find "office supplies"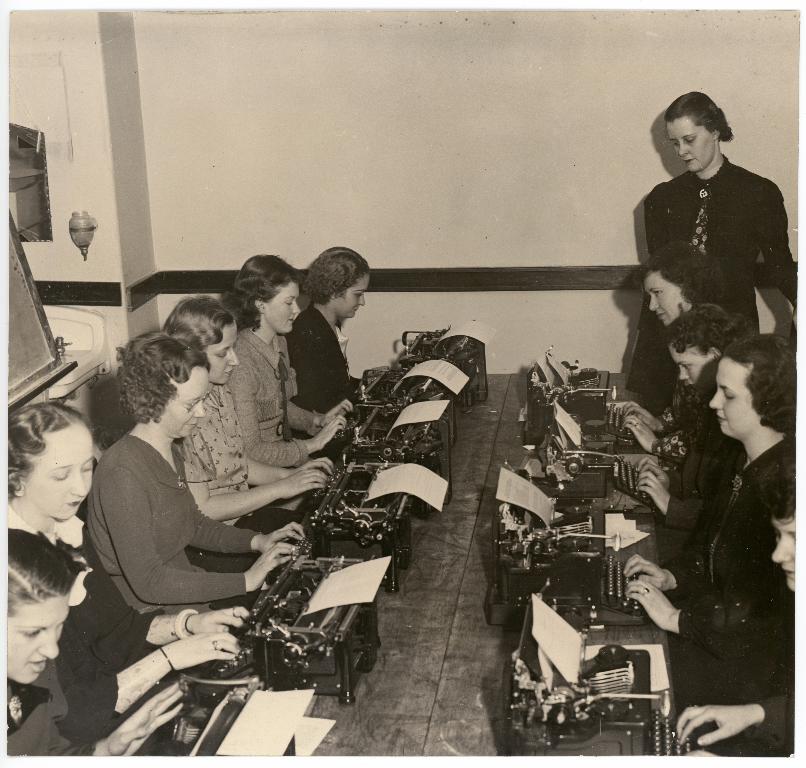
296/465/406/584
